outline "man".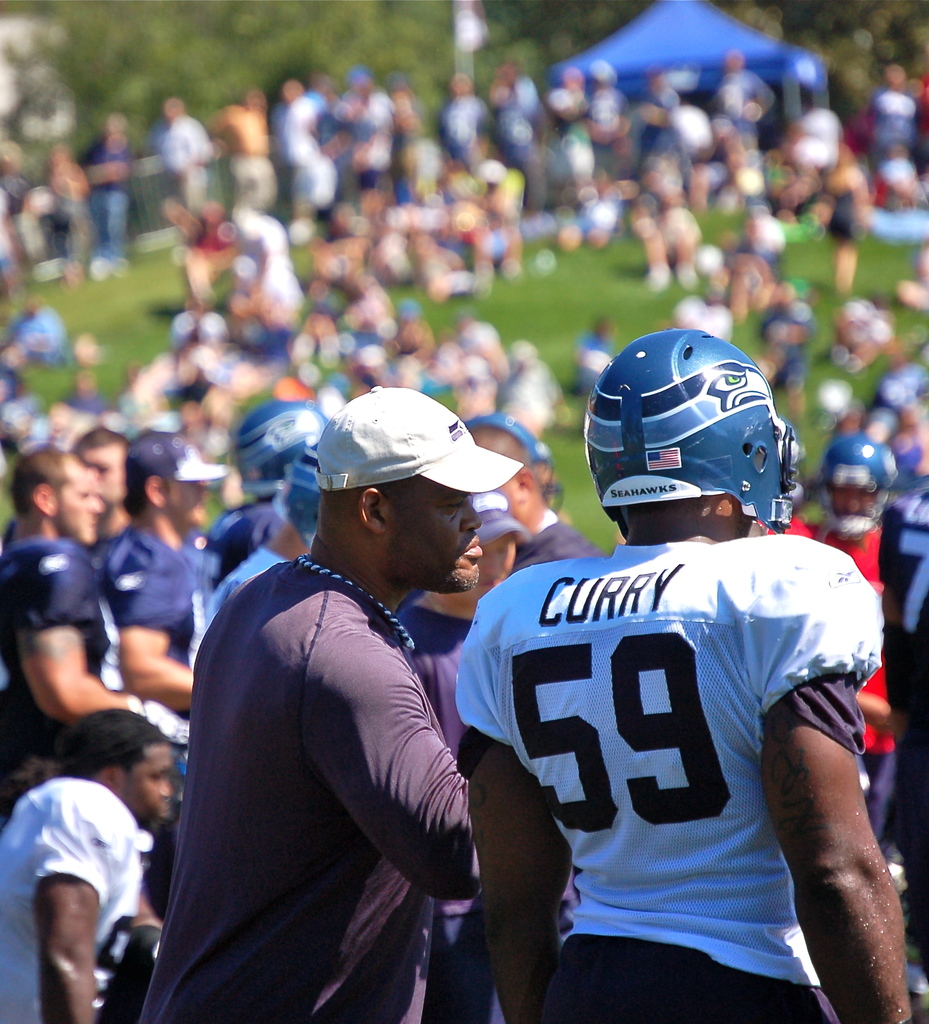
Outline: 772,428,908,842.
